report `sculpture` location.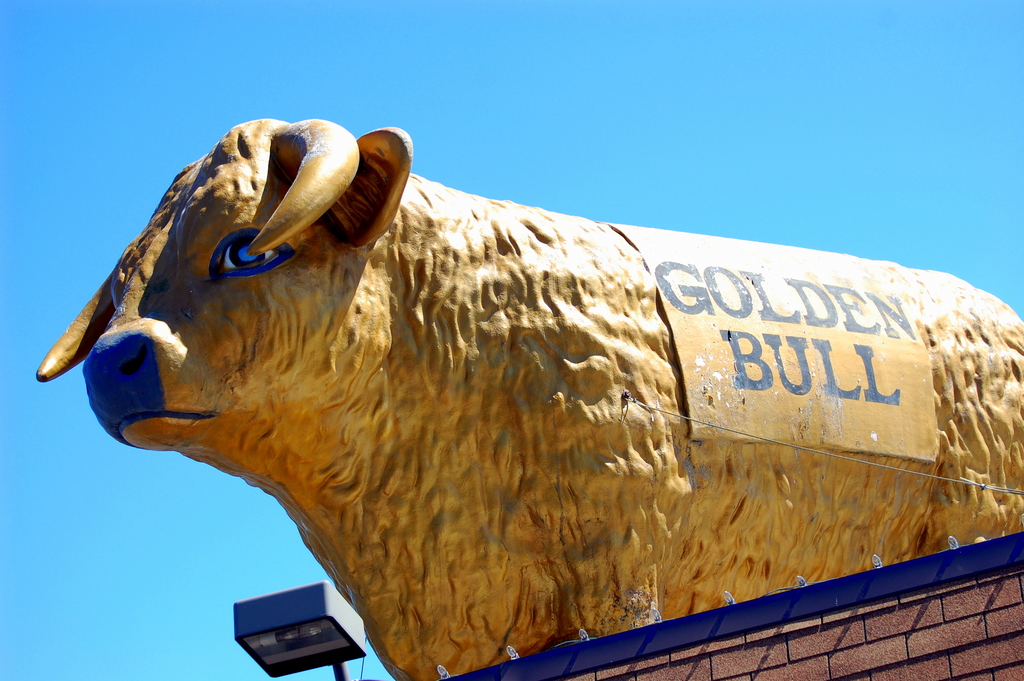
Report: l=35, t=119, r=1023, b=680.
